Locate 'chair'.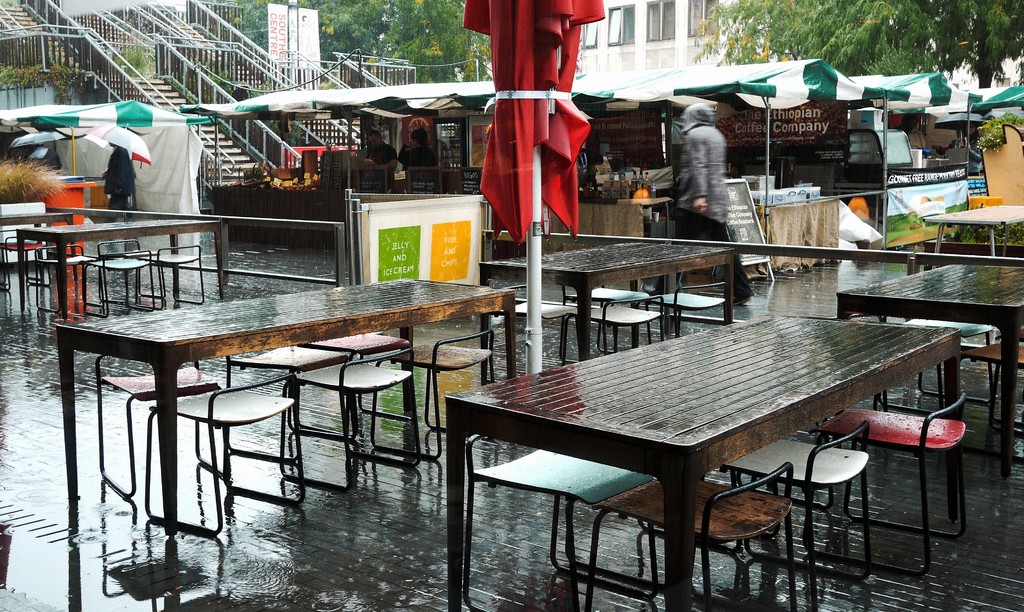
Bounding box: 93/241/153/322.
